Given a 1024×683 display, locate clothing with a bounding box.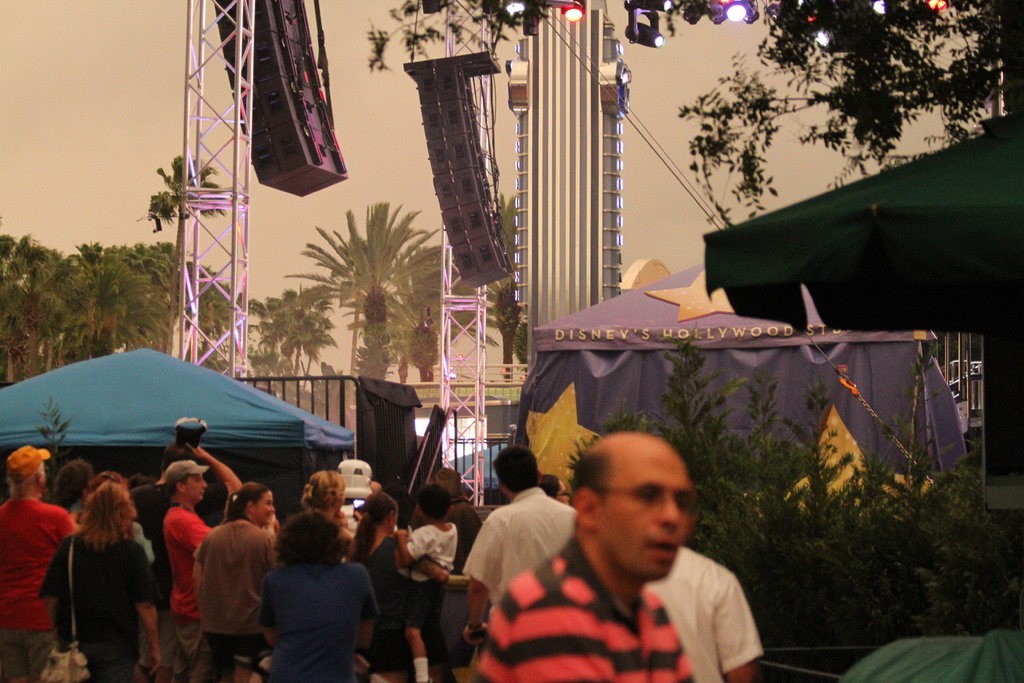
Located: [475, 539, 691, 682].
